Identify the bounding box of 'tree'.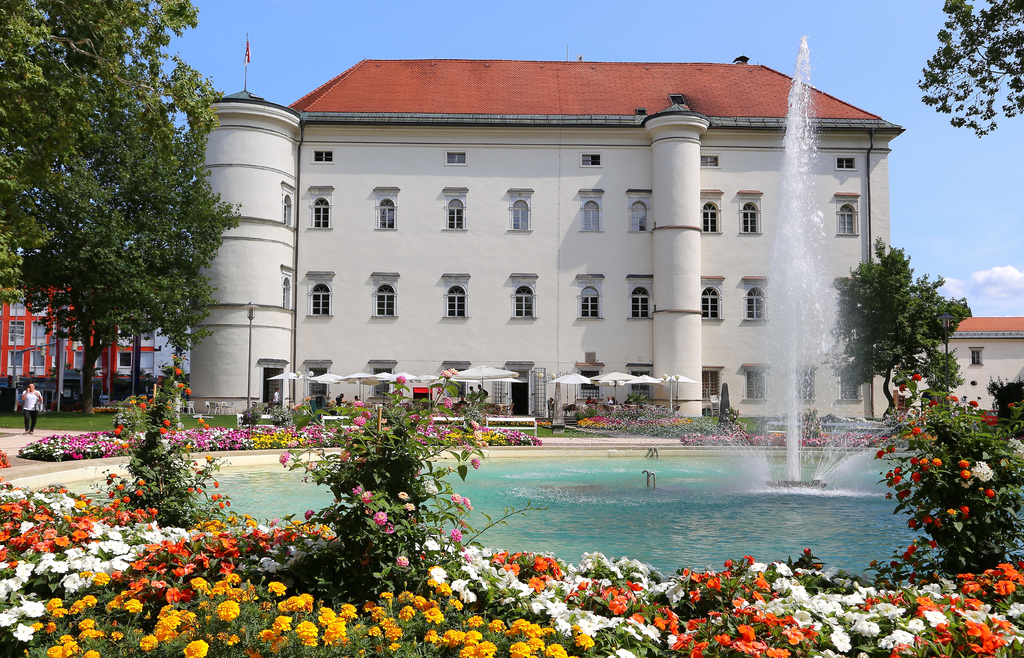
region(820, 238, 973, 415).
